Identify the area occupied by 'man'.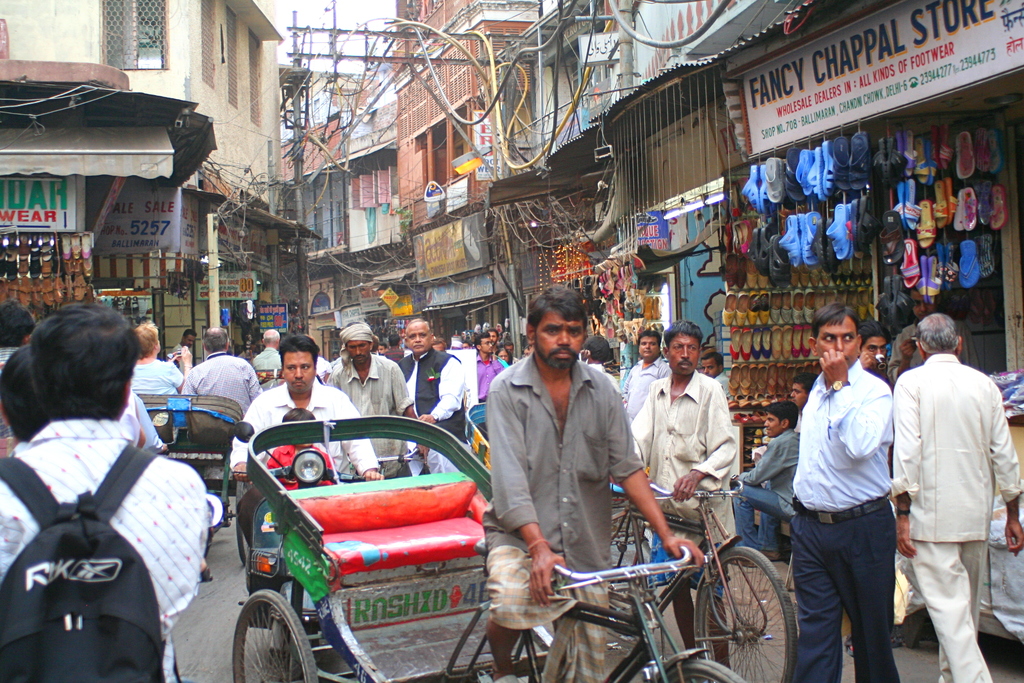
Area: (791,299,896,682).
